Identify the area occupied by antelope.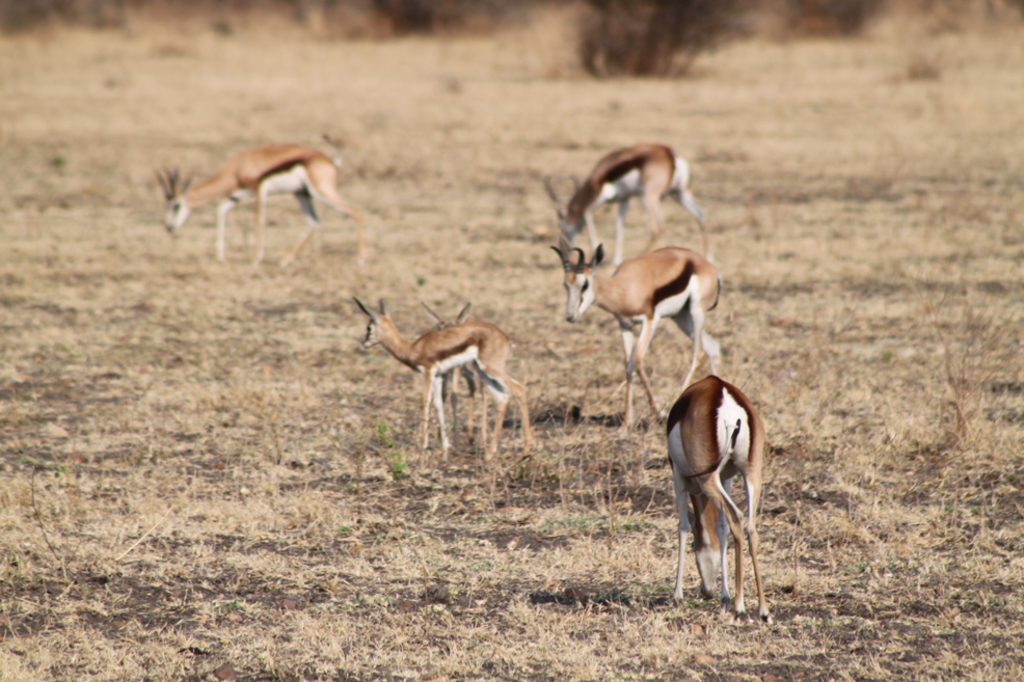
Area: Rect(422, 300, 475, 451).
